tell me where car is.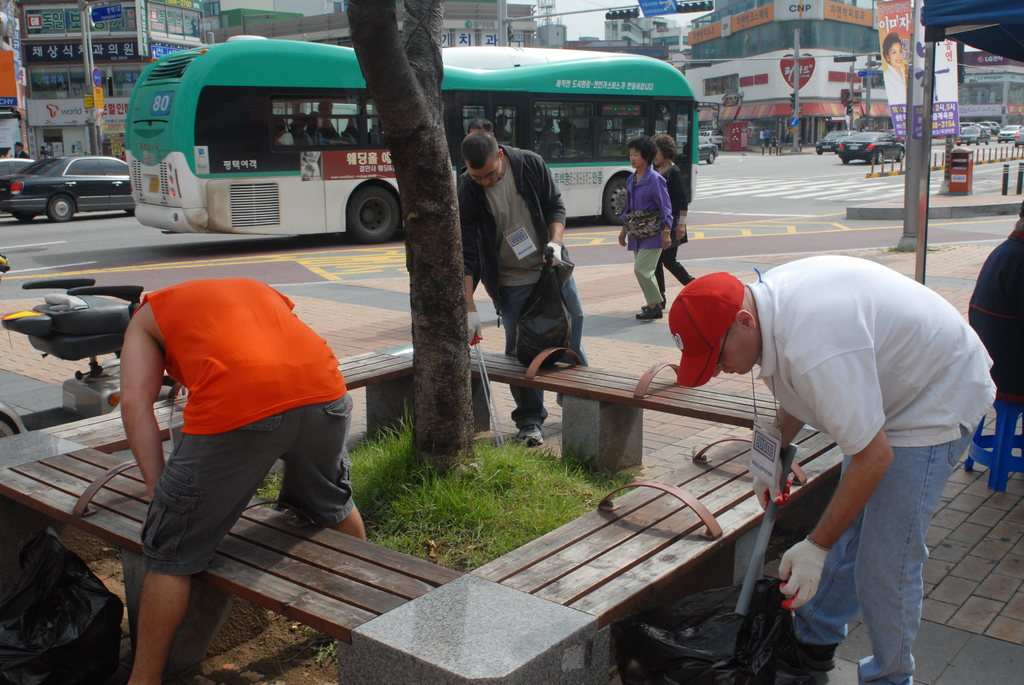
car is at bbox=(814, 125, 856, 152).
